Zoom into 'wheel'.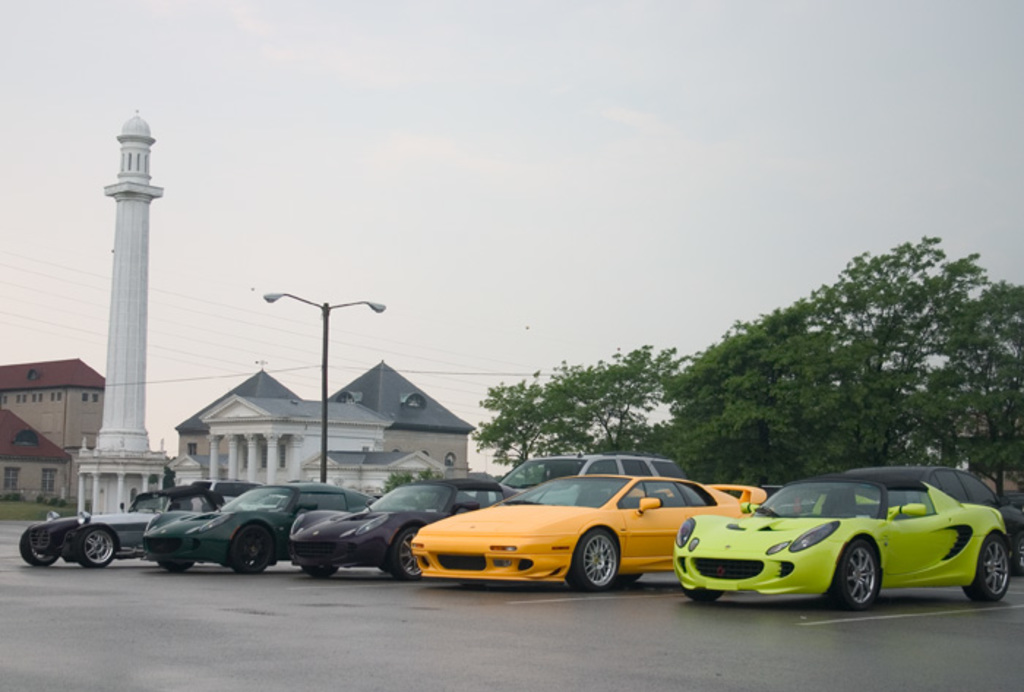
Zoom target: rect(837, 538, 878, 609).
